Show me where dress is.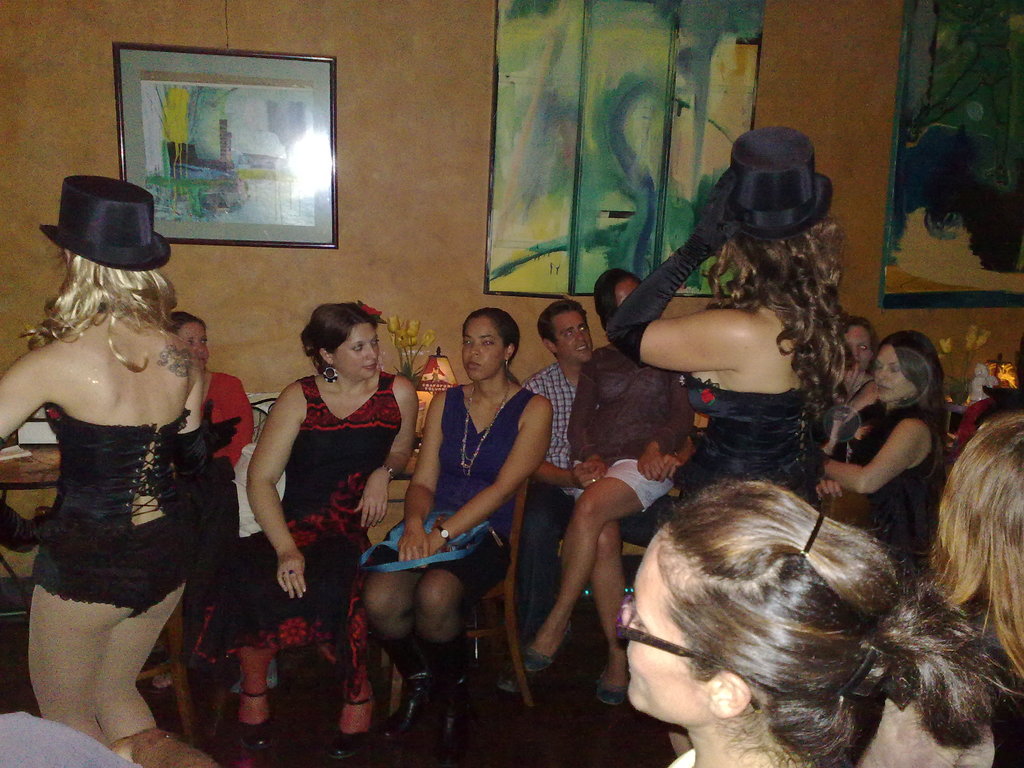
dress is at {"x1": 196, "y1": 378, "x2": 403, "y2": 703}.
